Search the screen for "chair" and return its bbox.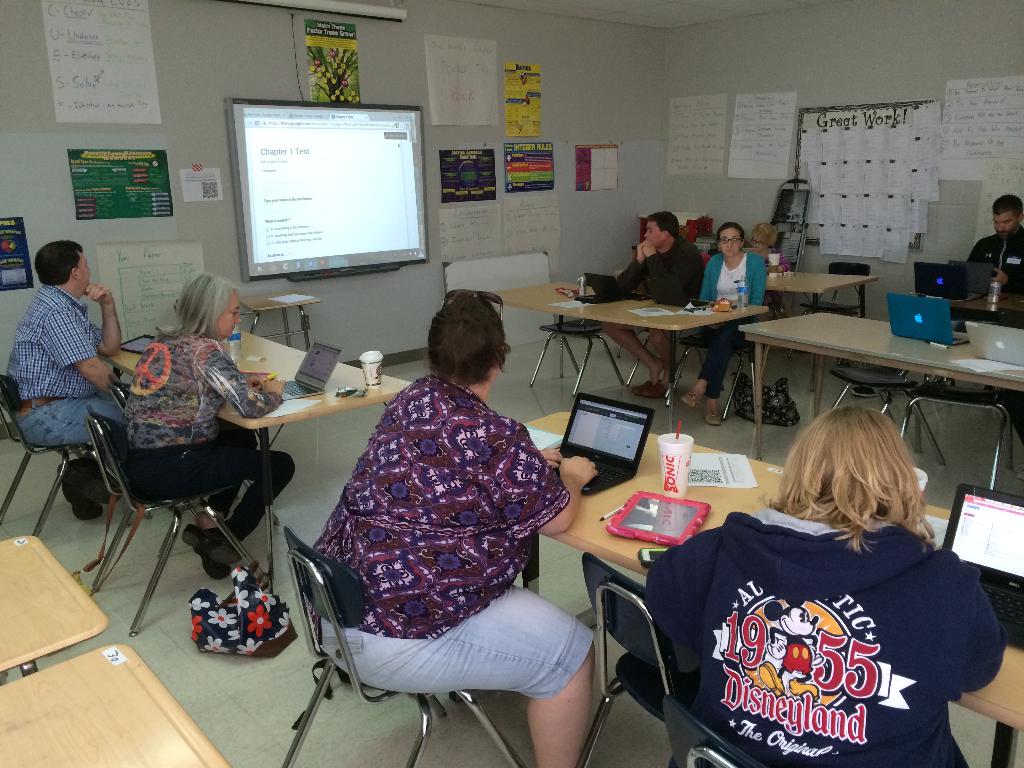
Found: x1=282 y1=521 x2=532 y2=764.
